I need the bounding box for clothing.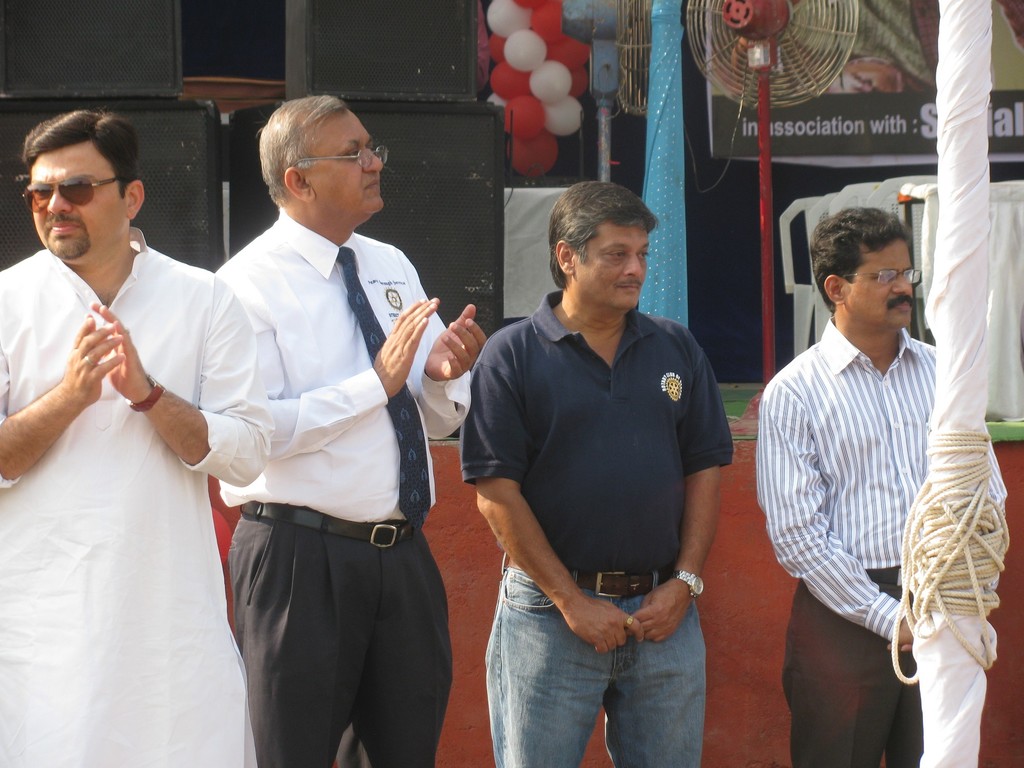
Here it is: box=[763, 240, 979, 742].
